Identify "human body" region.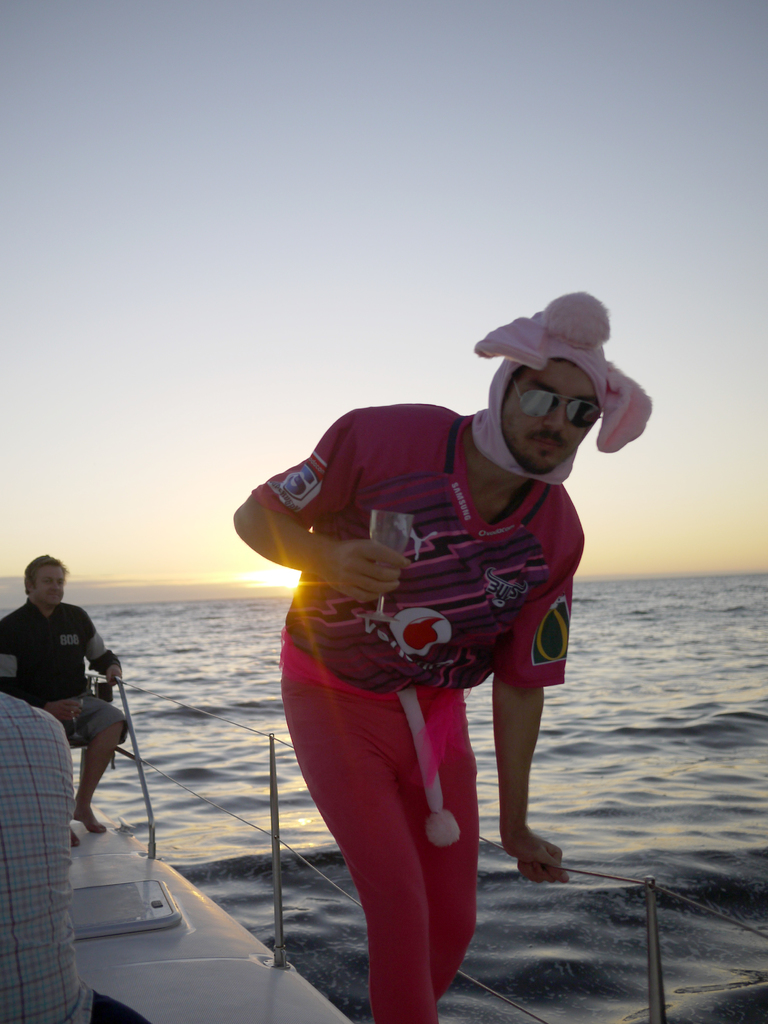
Region: {"left": 0, "top": 690, "right": 83, "bottom": 1023}.
